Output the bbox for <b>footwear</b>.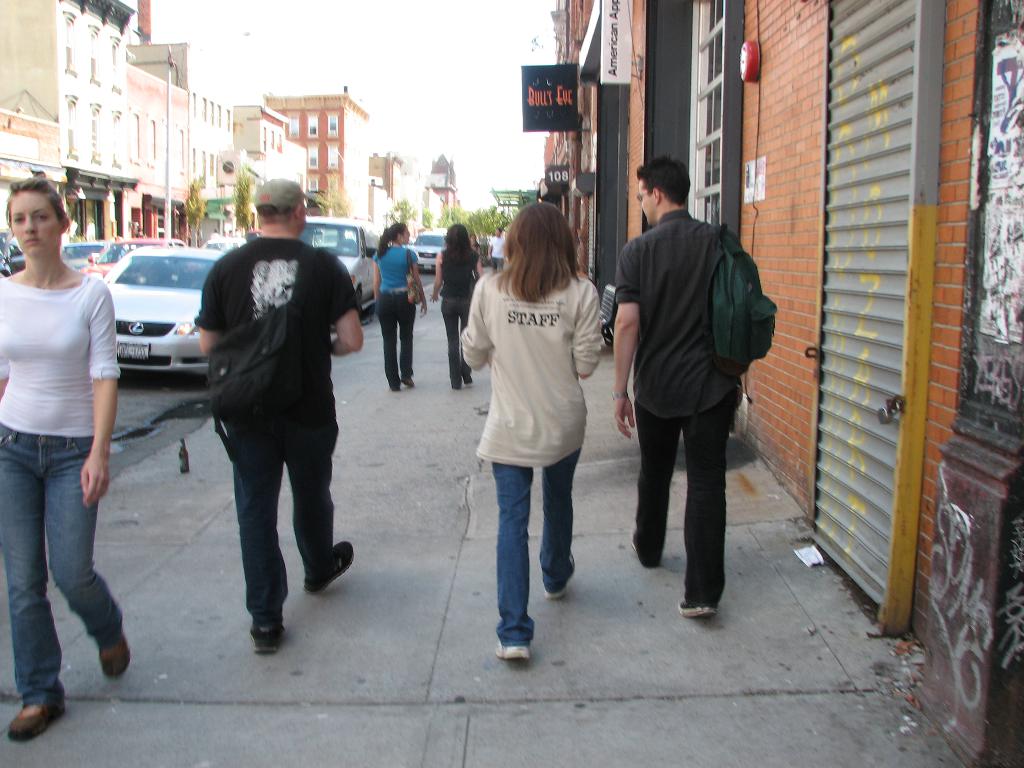
detection(305, 539, 353, 596).
